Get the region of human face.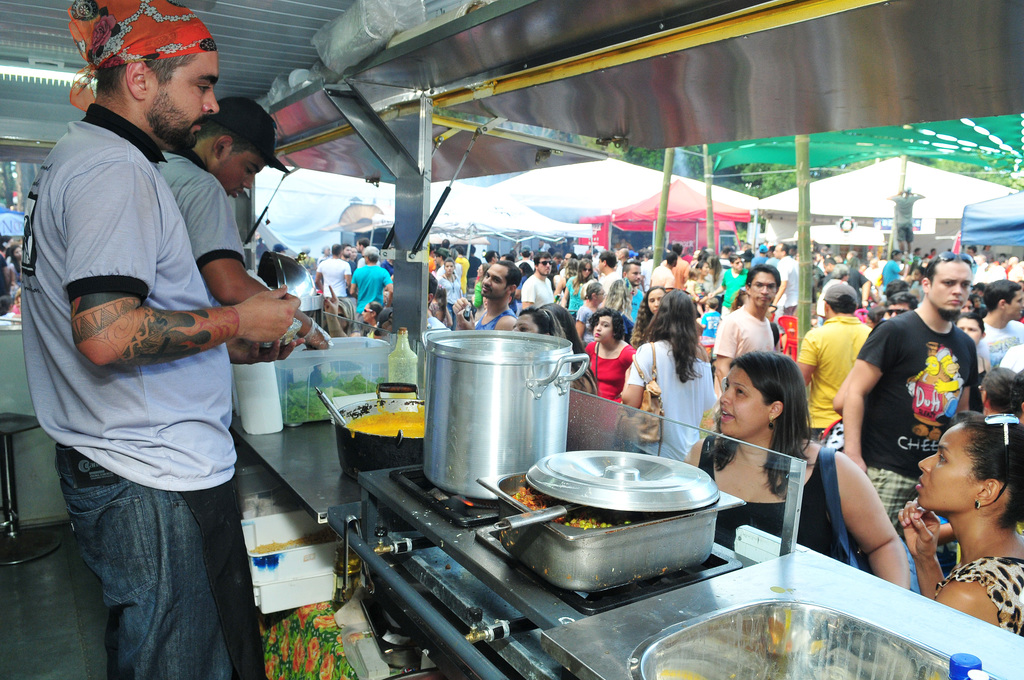
bbox=[598, 259, 603, 271].
